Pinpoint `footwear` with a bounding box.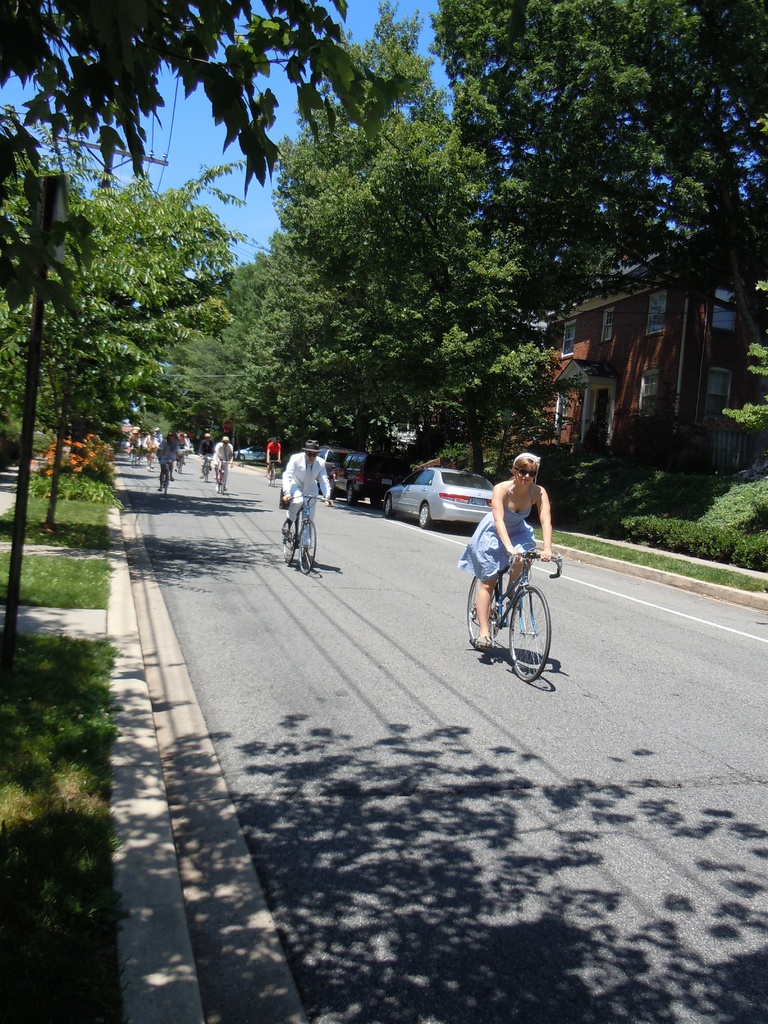
bbox=(279, 520, 296, 540).
